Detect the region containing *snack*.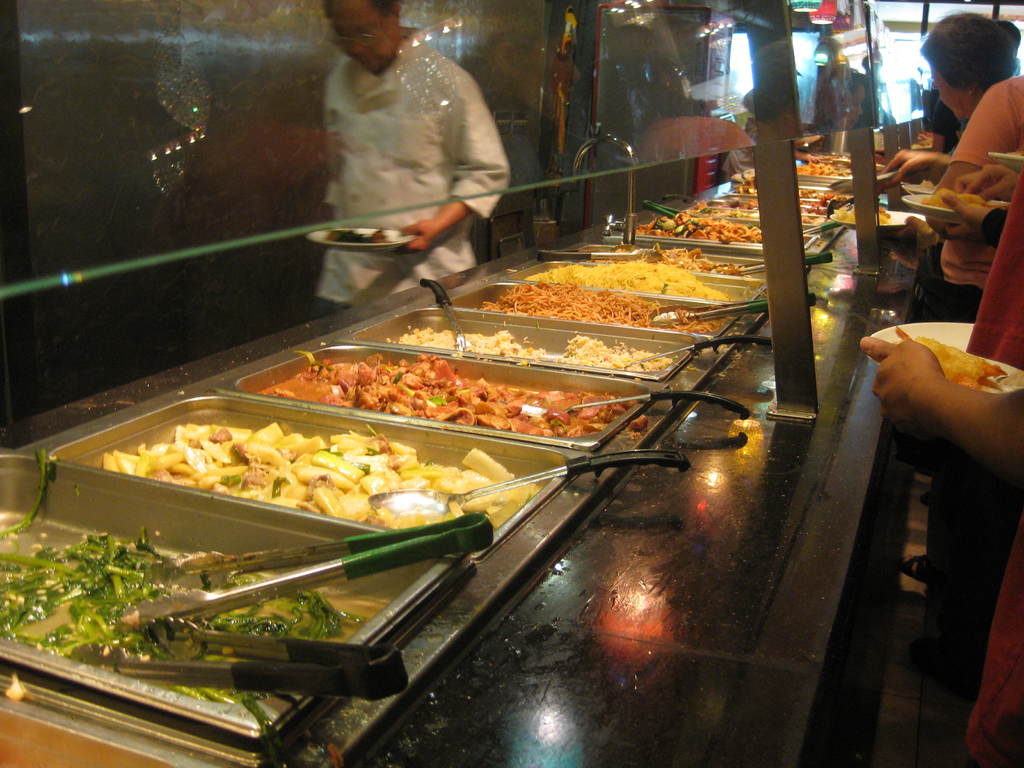
{"x1": 895, "y1": 329, "x2": 1008, "y2": 390}.
